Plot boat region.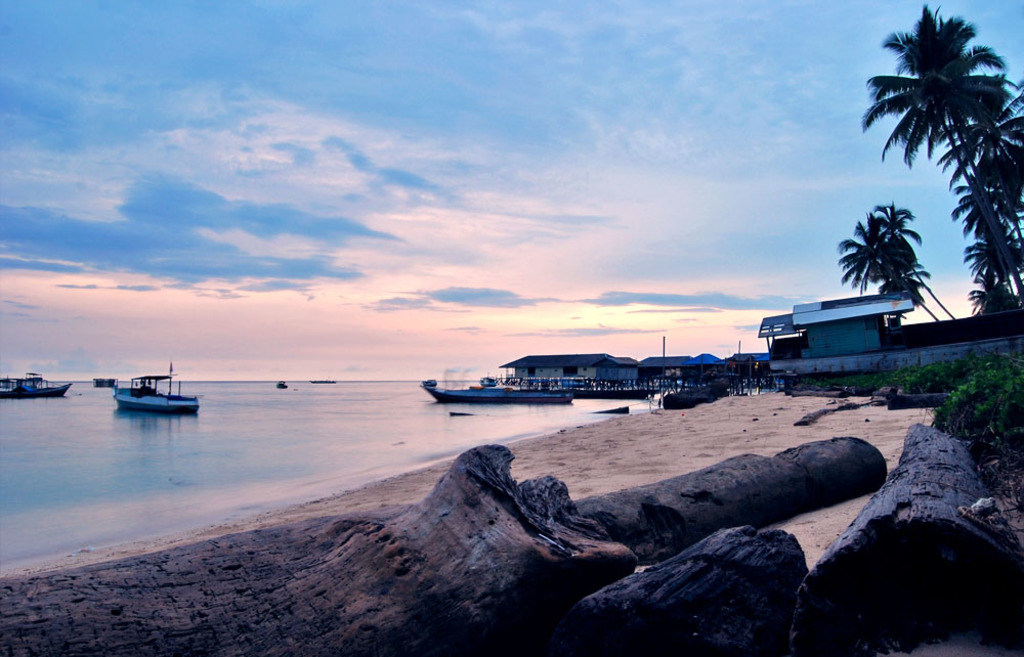
Plotted at bbox=(420, 374, 571, 406).
